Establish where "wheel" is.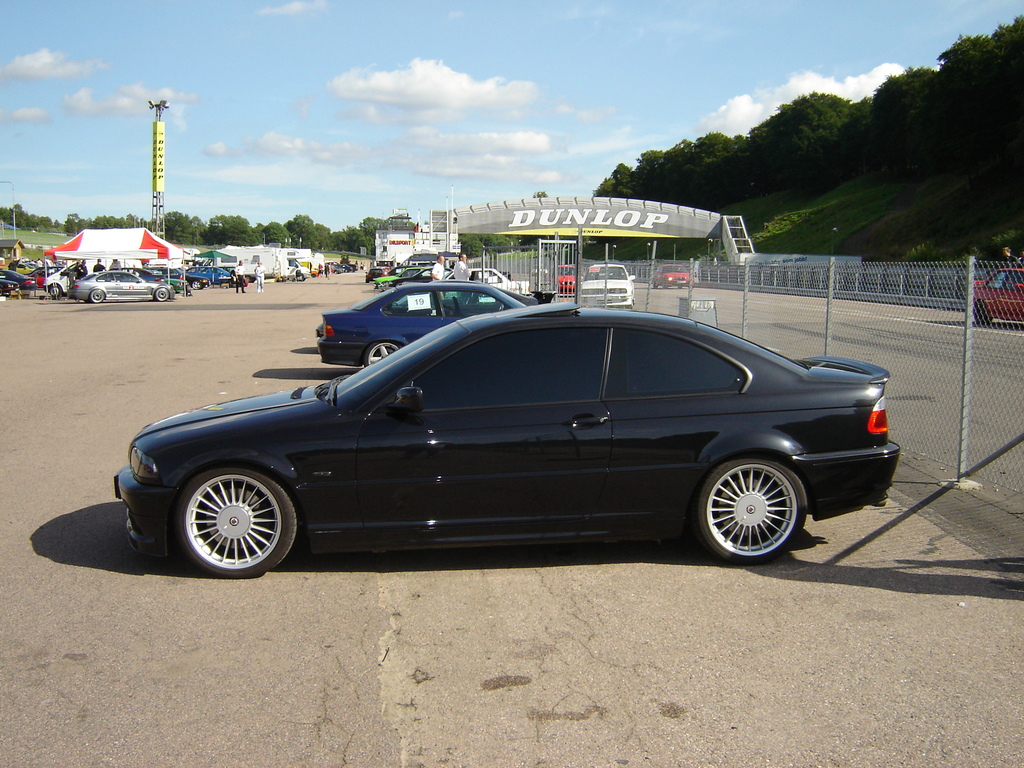
Established at locate(700, 458, 810, 567).
